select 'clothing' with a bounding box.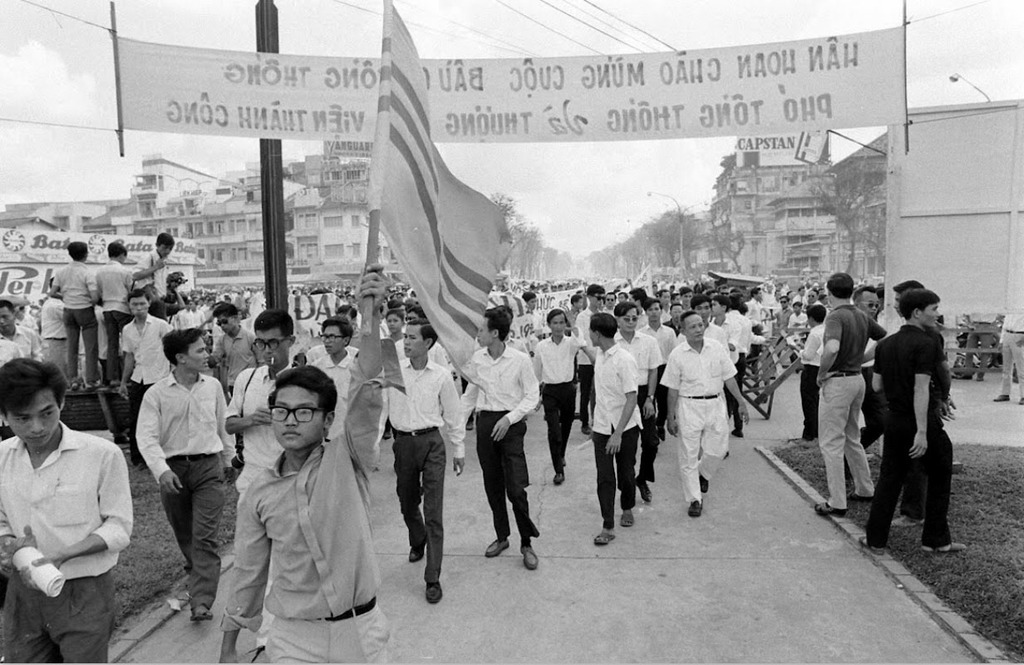
Rect(575, 307, 597, 435).
